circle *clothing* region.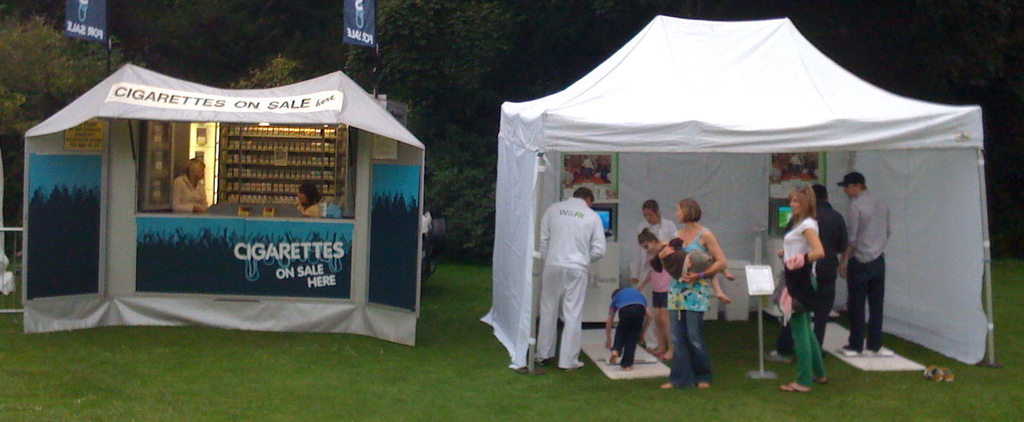
Region: [left=842, top=192, right=894, bottom=348].
